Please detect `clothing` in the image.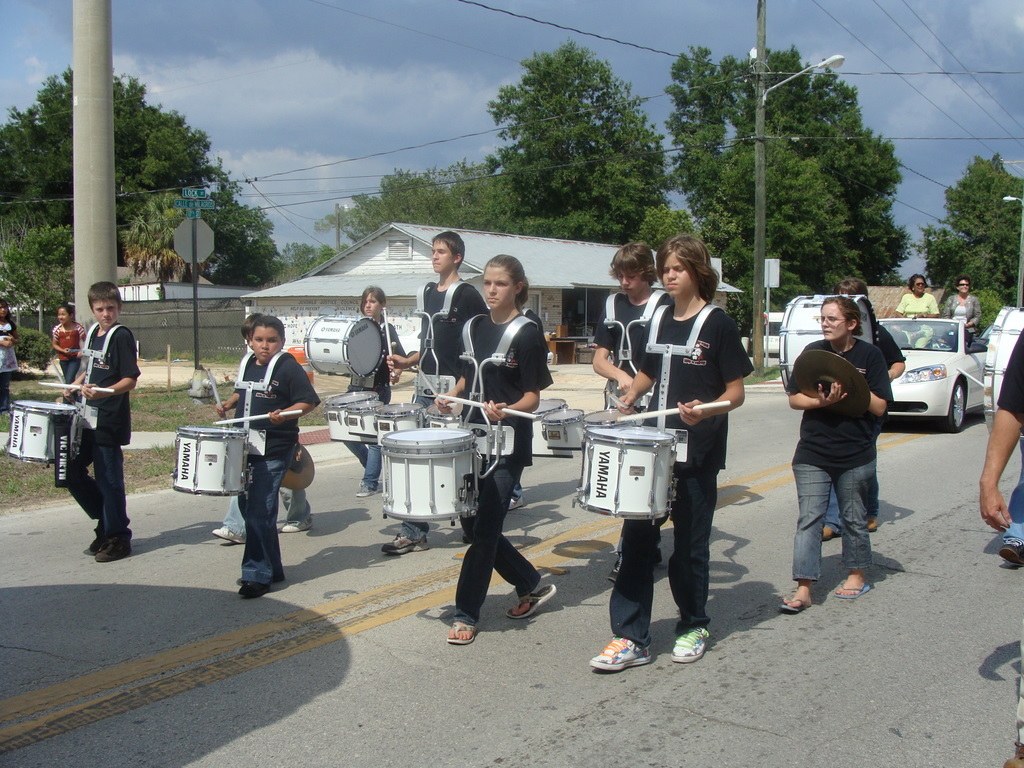
pyautogui.locateOnScreen(637, 306, 753, 650).
